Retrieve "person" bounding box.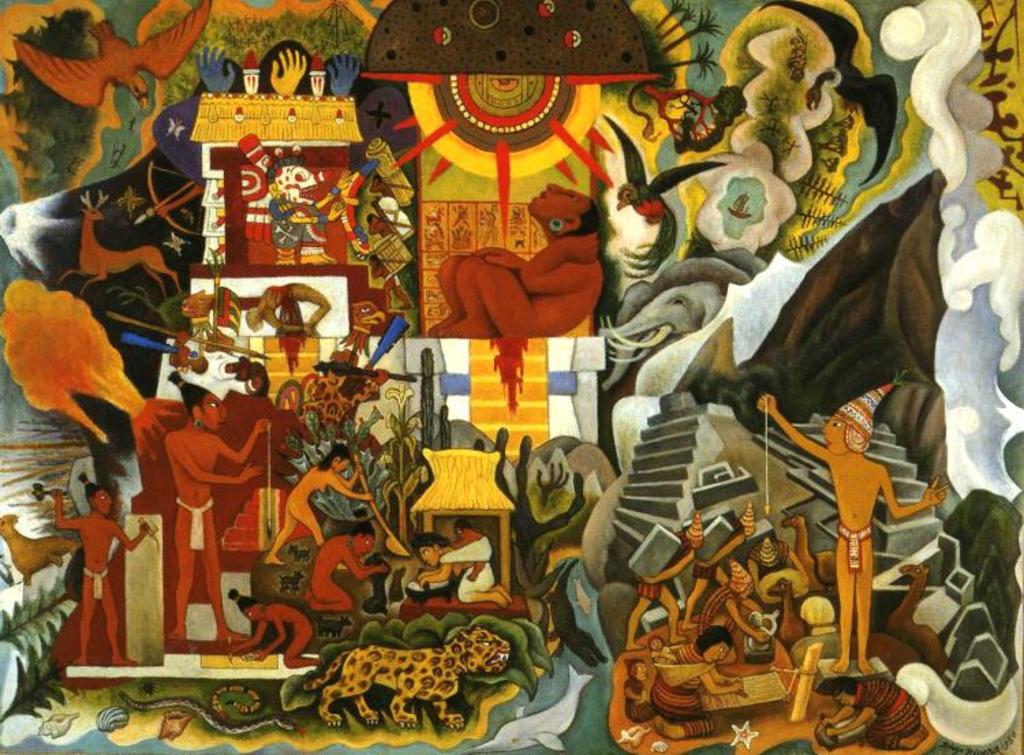
Bounding box: Rect(681, 509, 751, 625).
